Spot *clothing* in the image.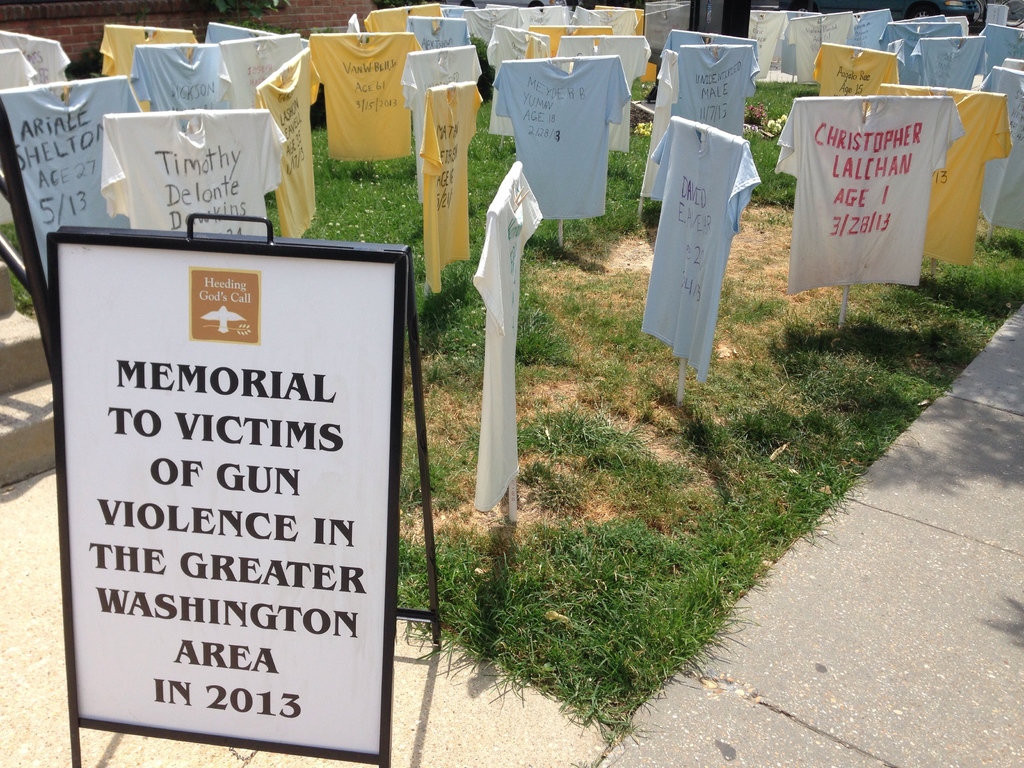
*clothing* found at 225,29,296,110.
